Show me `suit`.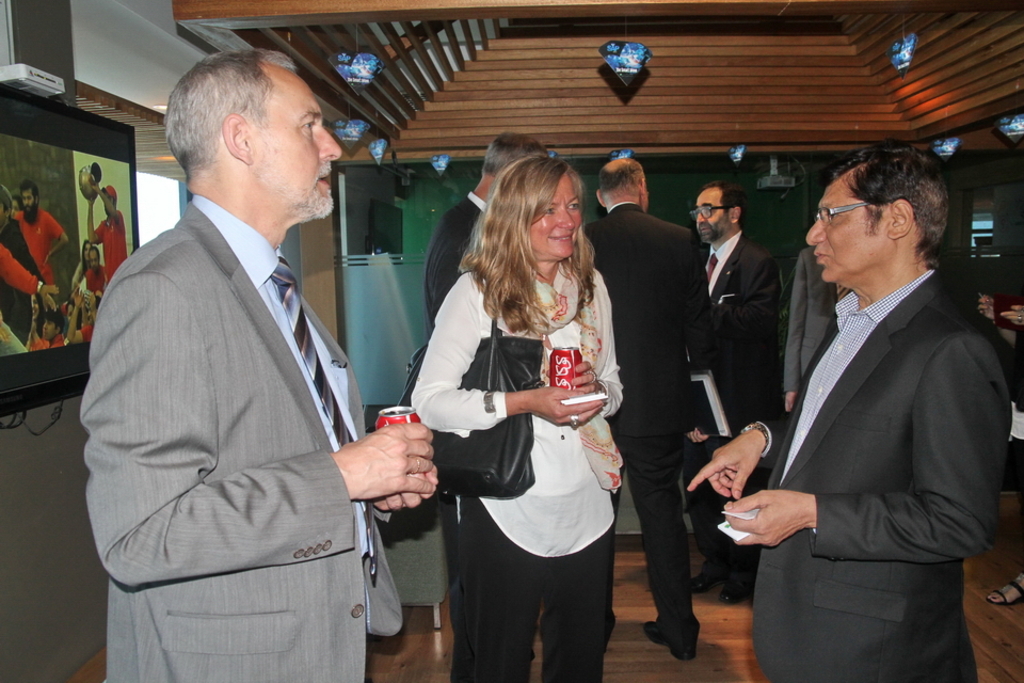
`suit` is here: {"x1": 582, "y1": 200, "x2": 714, "y2": 651}.
